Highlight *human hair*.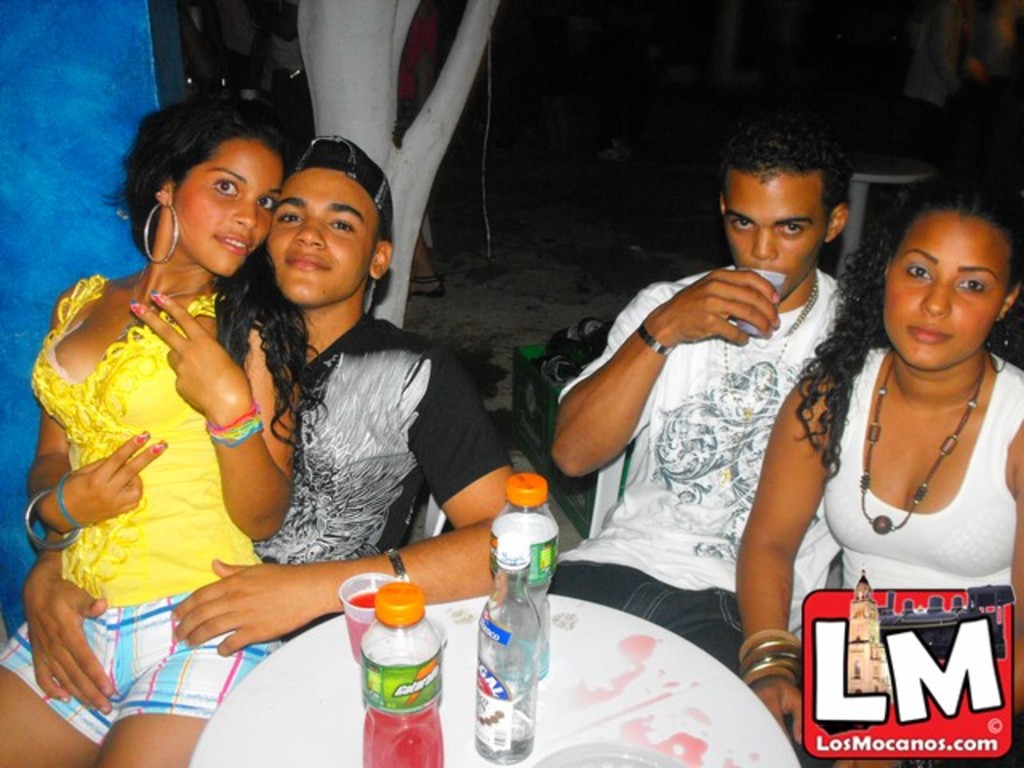
Highlighted region: <region>789, 170, 1022, 490</region>.
